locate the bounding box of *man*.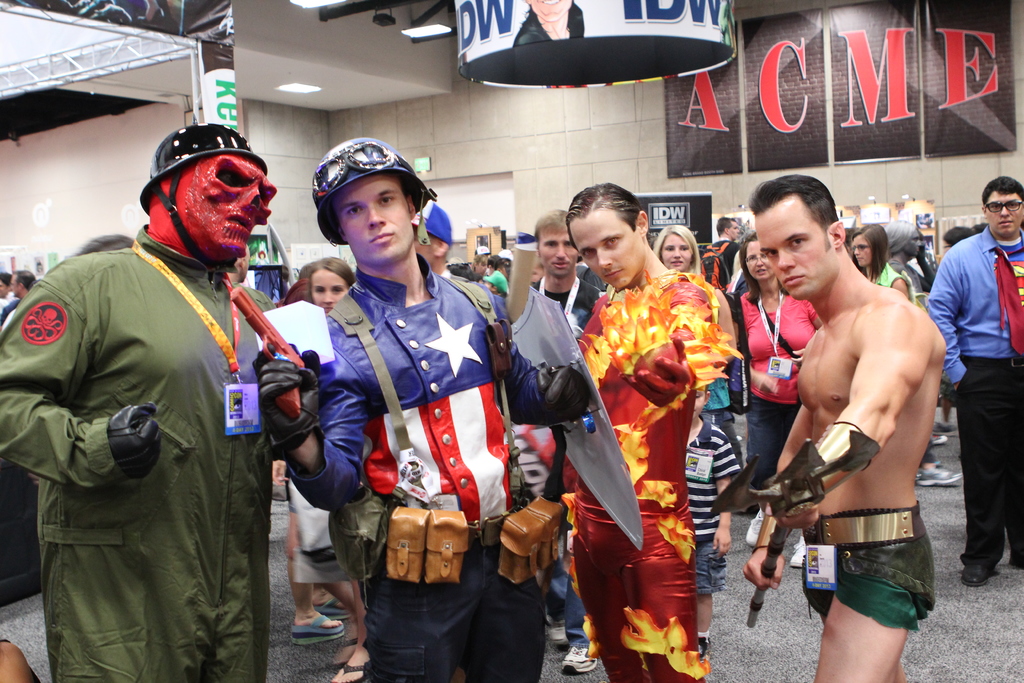
Bounding box: pyautogui.locateOnScreen(705, 214, 739, 278).
